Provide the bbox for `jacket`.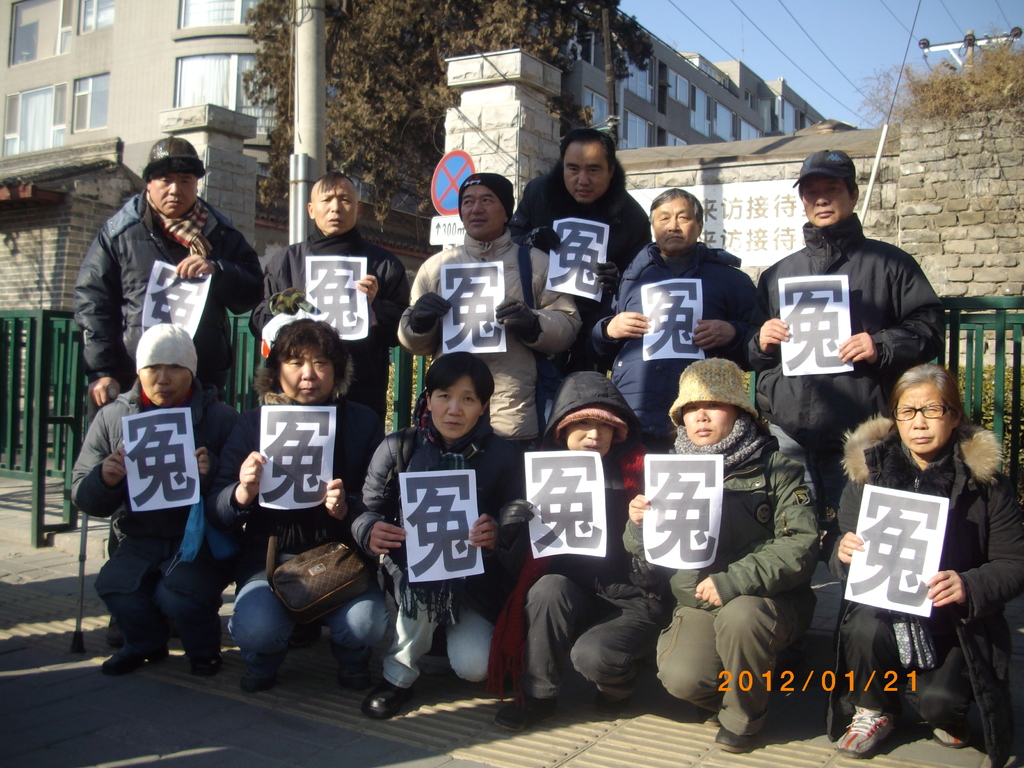
{"left": 247, "top": 228, "right": 410, "bottom": 401}.
